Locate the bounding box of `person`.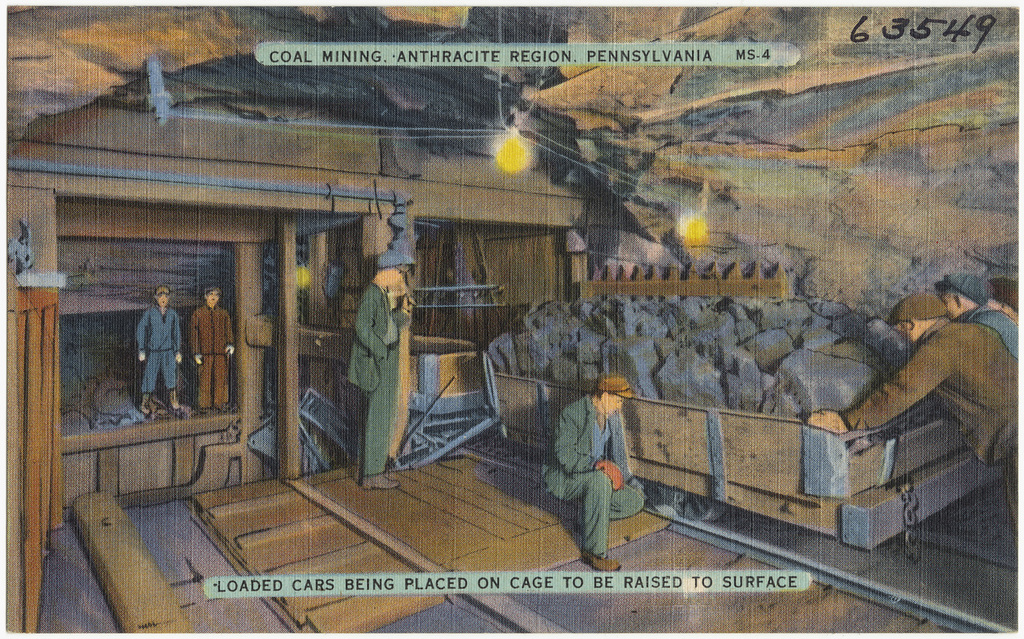
Bounding box: (left=805, top=292, right=1023, bottom=479).
